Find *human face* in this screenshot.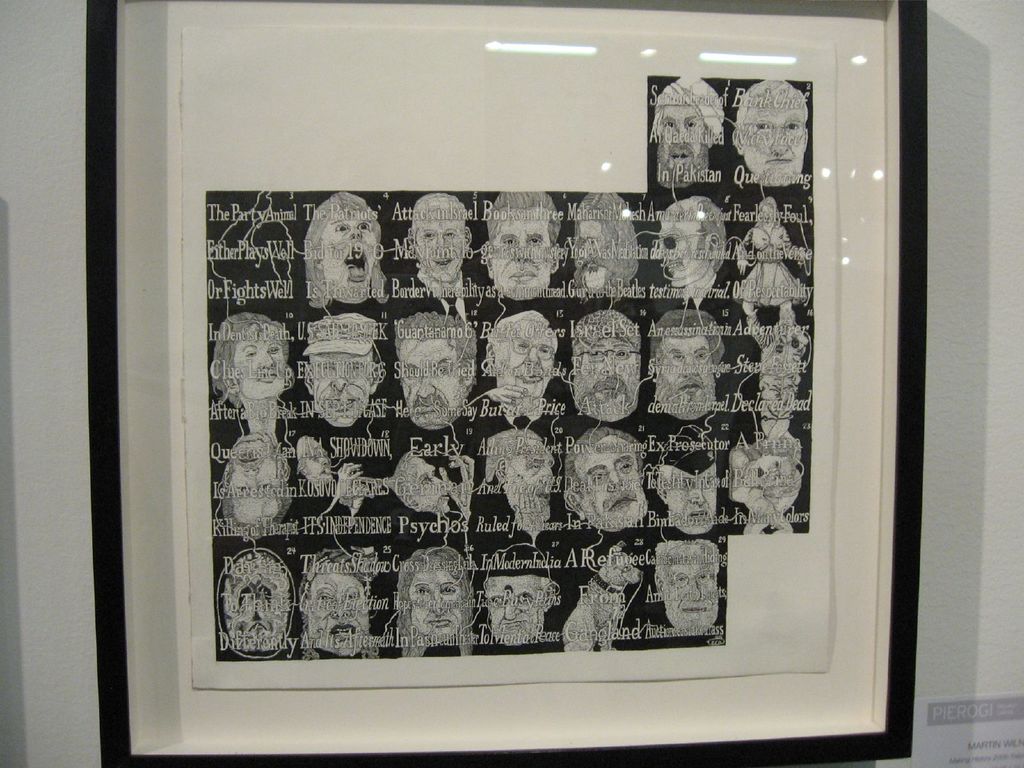
The bounding box for *human face* is [left=579, top=221, right=608, bottom=285].
